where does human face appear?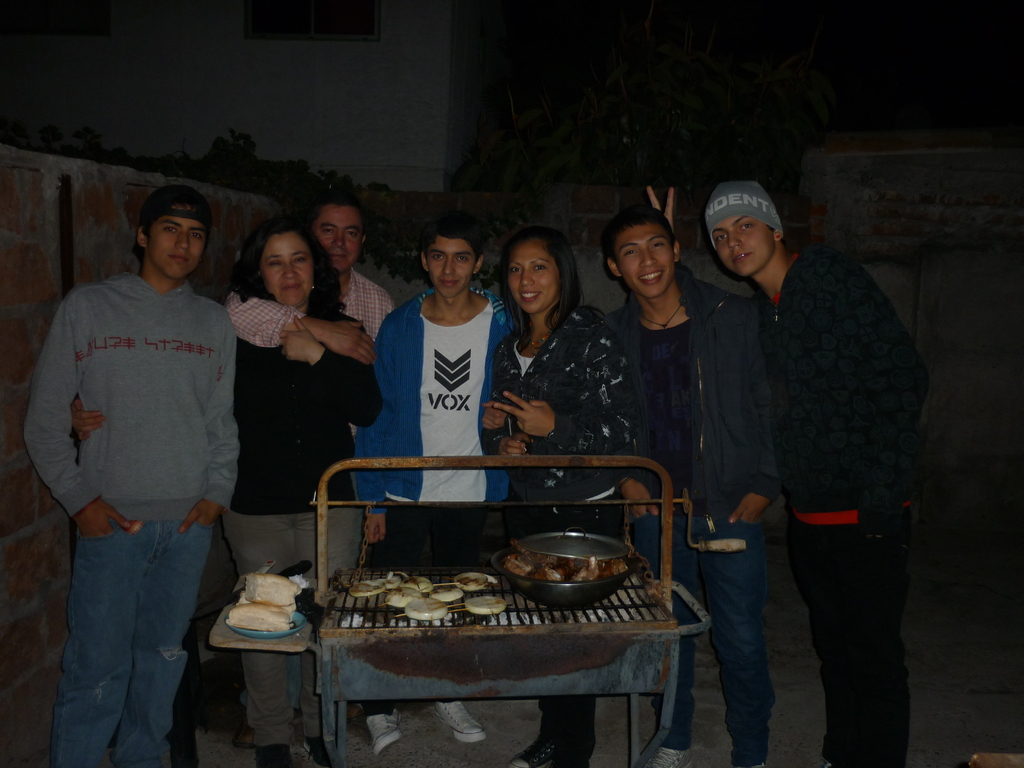
Appears at BBox(315, 207, 361, 273).
